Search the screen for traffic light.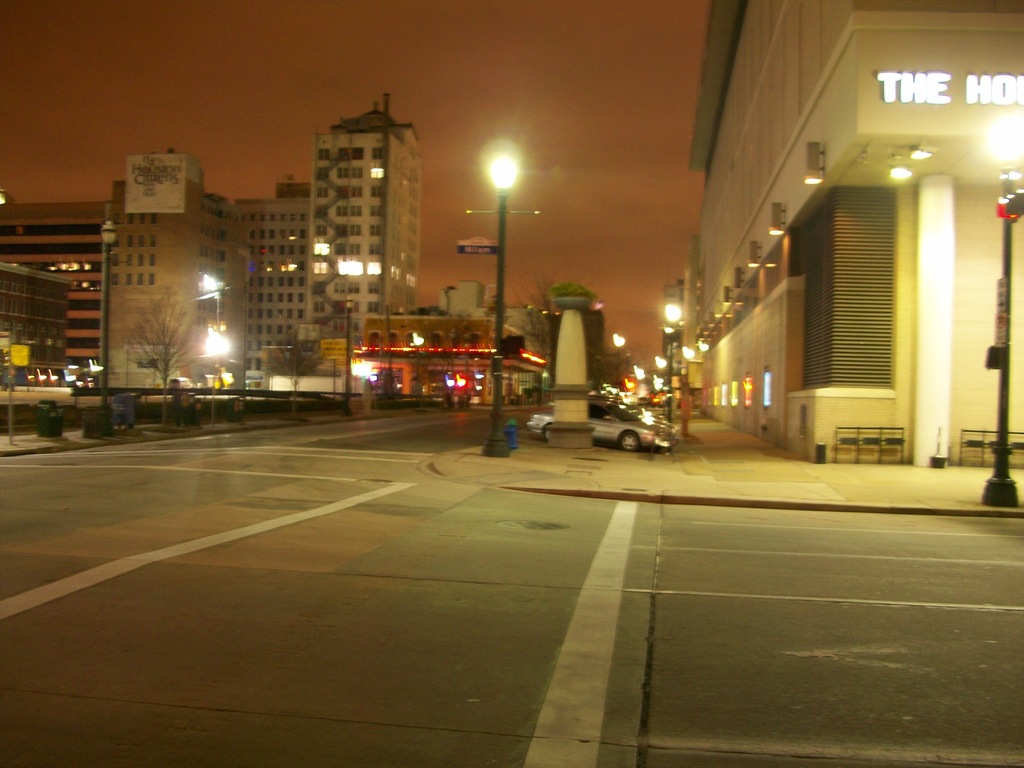
Found at x1=993 y1=188 x2=1023 y2=225.
